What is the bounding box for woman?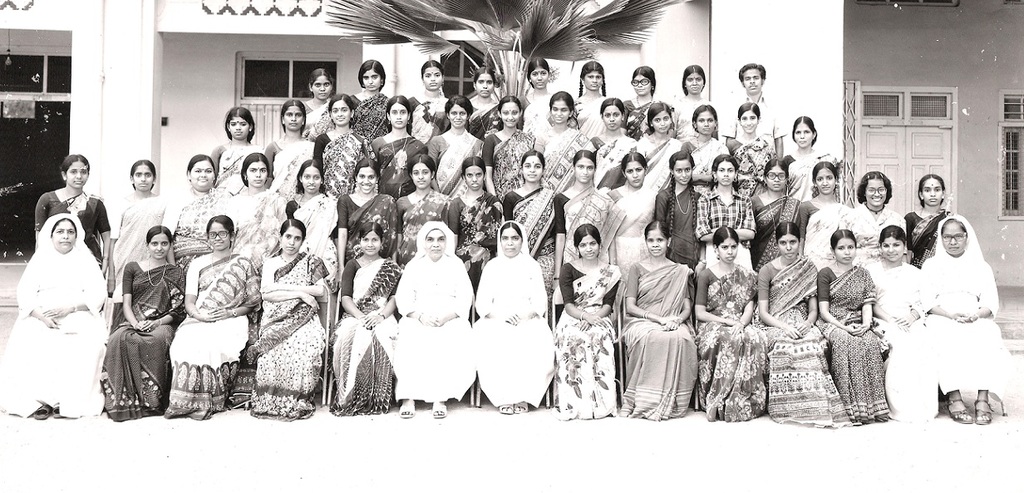
{"left": 902, "top": 172, "right": 956, "bottom": 263}.
